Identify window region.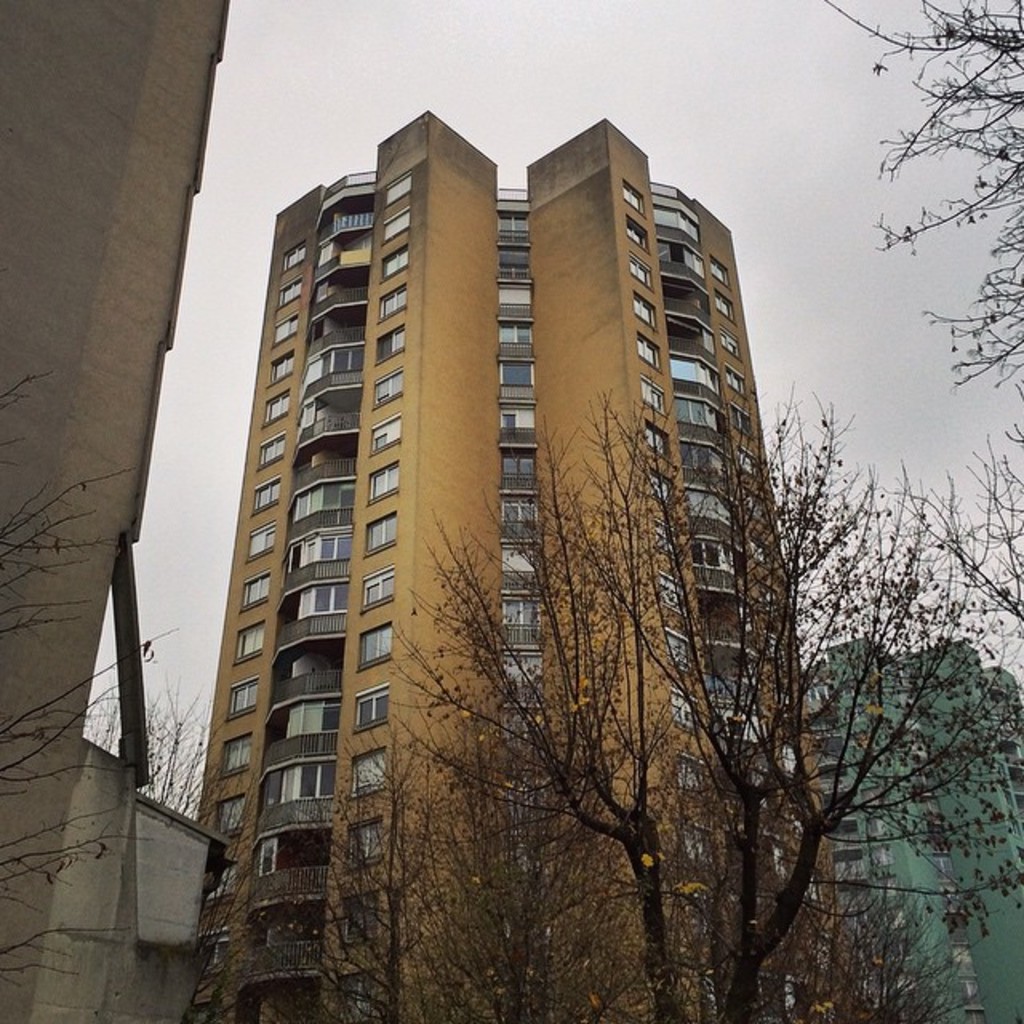
Region: (x1=656, y1=206, x2=706, y2=242).
